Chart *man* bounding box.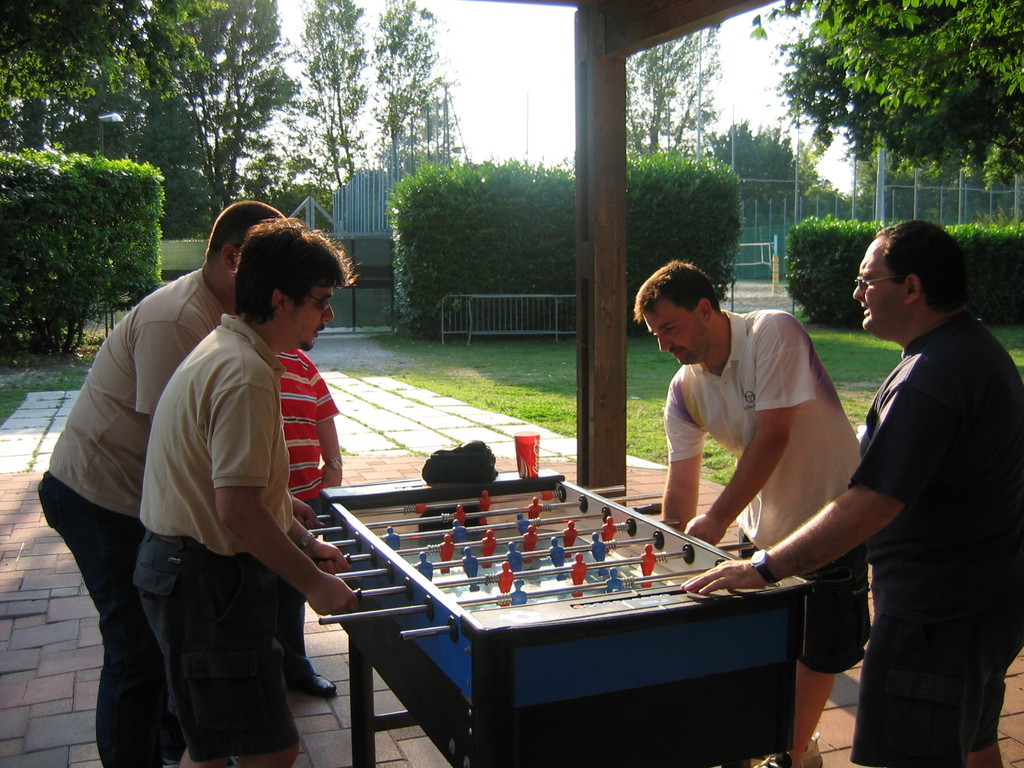
Charted: box=[633, 260, 871, 767].
